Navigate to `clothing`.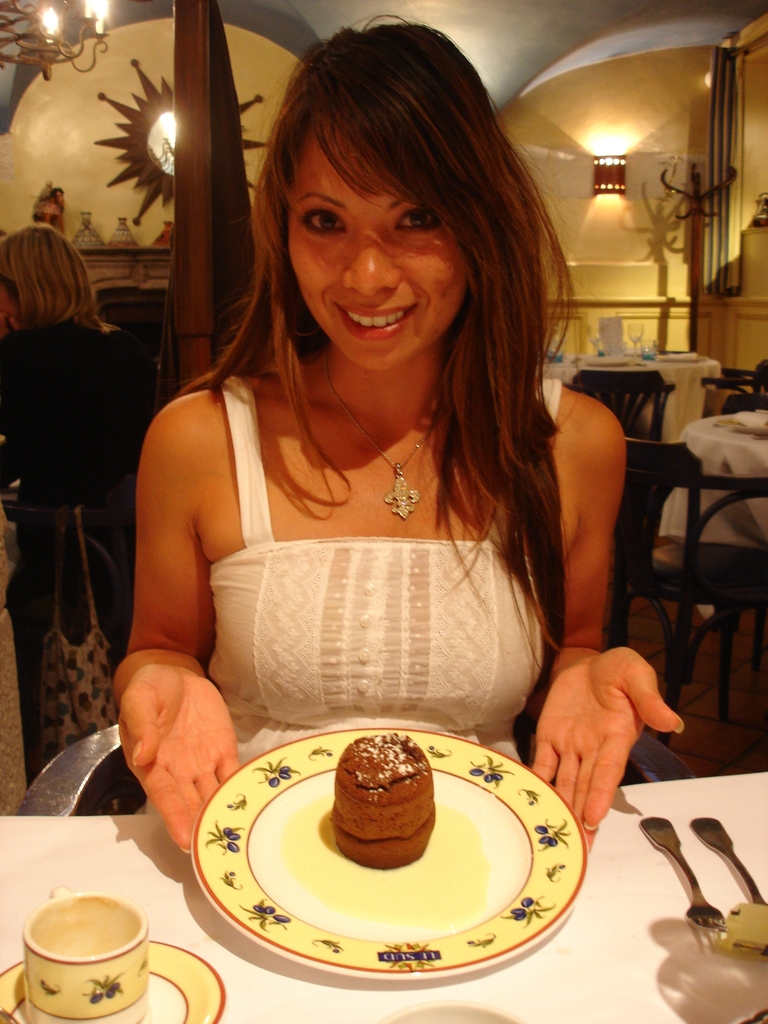
Navigation target: detection(0, 326, 150, 783).
